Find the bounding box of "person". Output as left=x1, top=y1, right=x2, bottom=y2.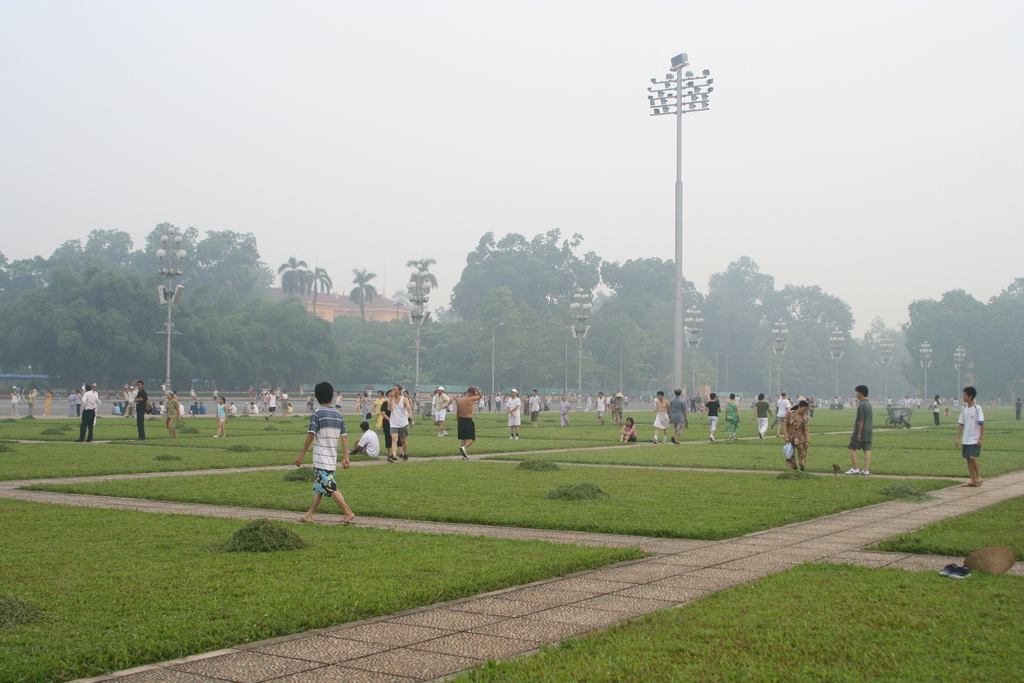
left=8, top=387, right=19, bottom=417.
